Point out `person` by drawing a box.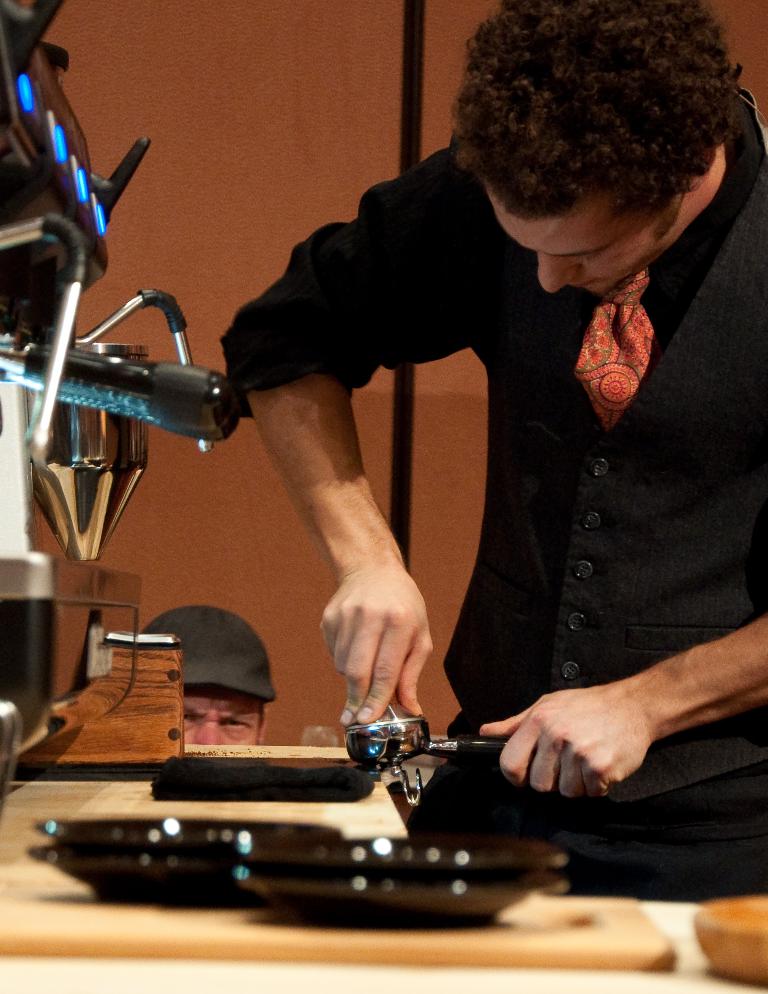
{"left": 149, "top": 0, "right": 723, "bottom": 877}.
